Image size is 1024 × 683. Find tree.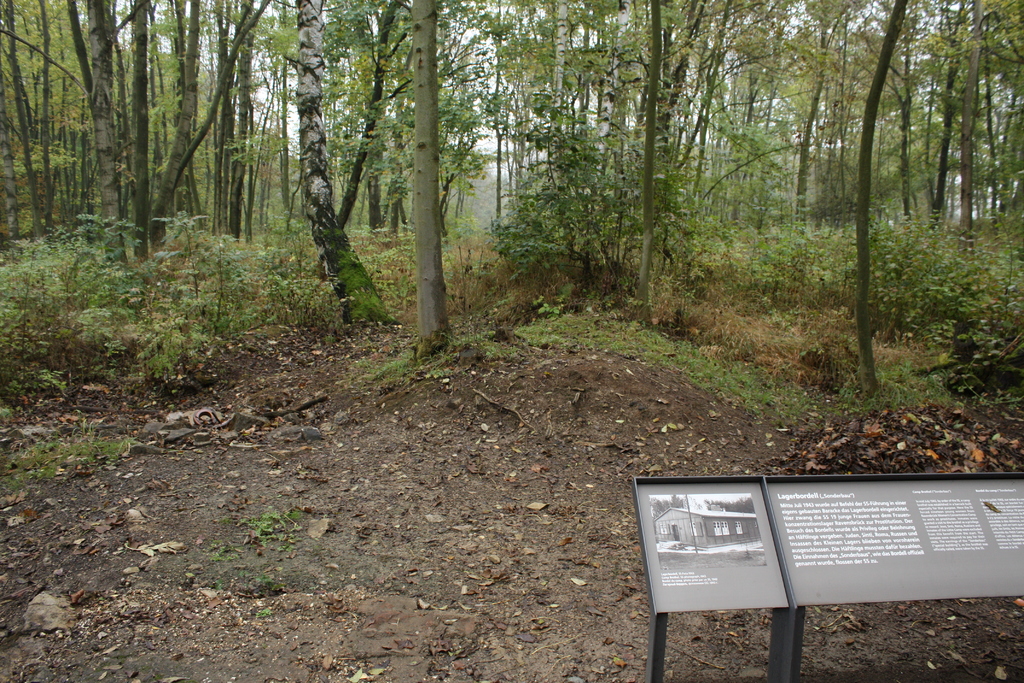
415/0/448/349.
